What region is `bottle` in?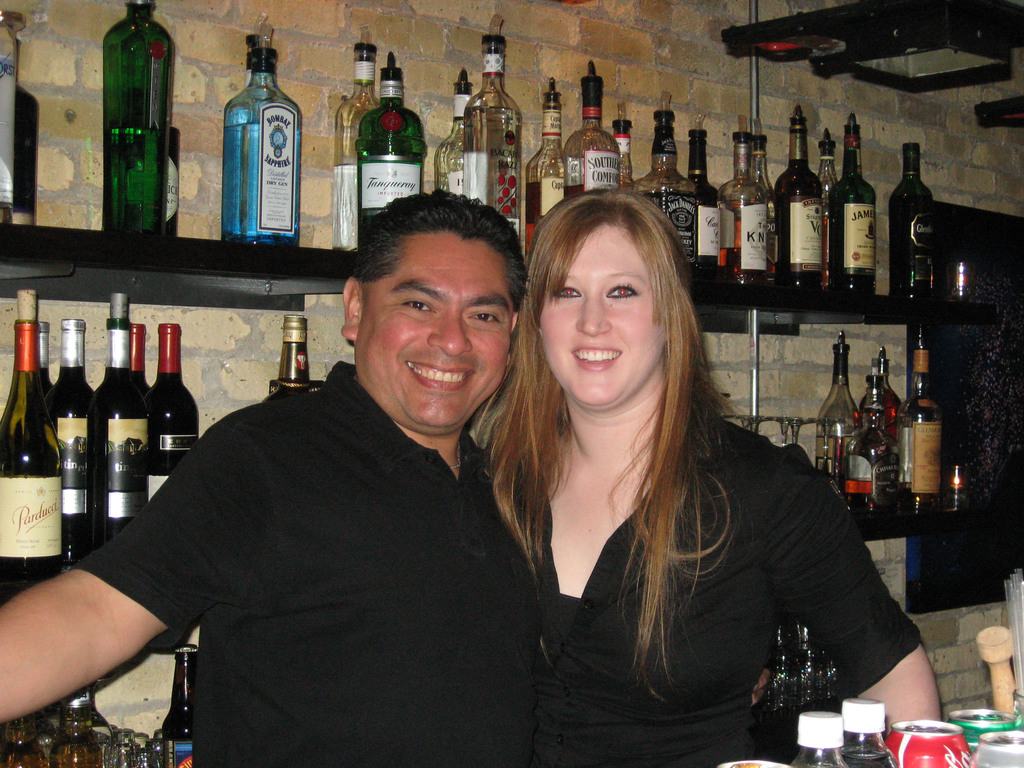
[639, 90, 700, 278].
